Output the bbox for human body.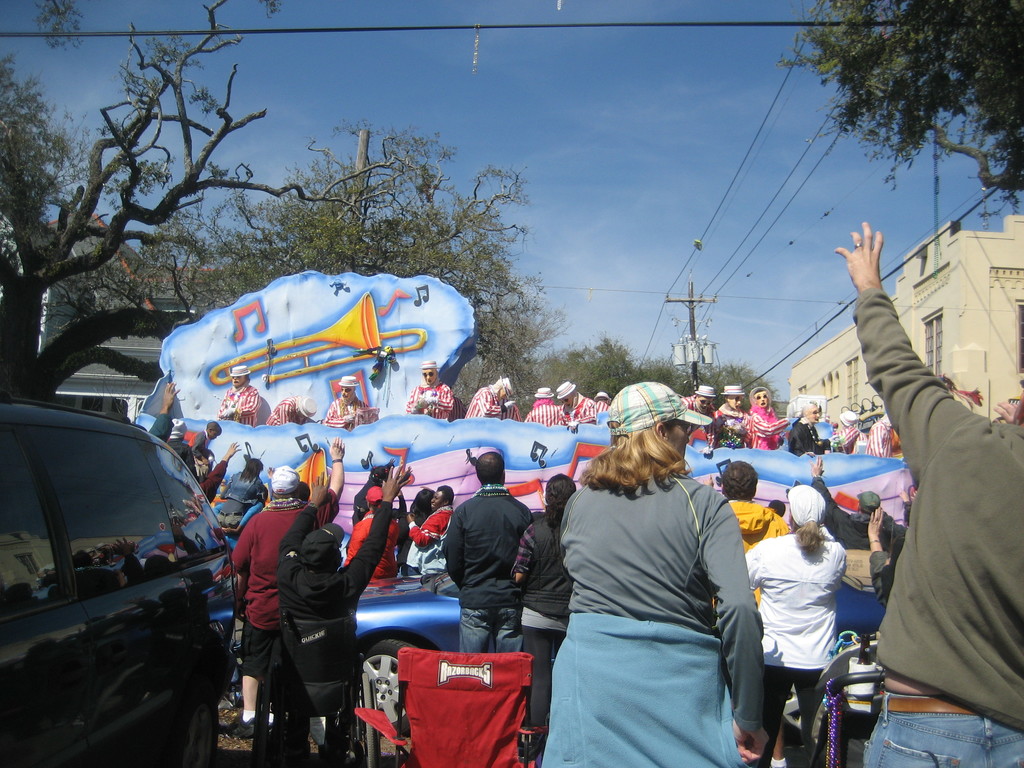
[left=556, top=384, right=593, bottom=428].
